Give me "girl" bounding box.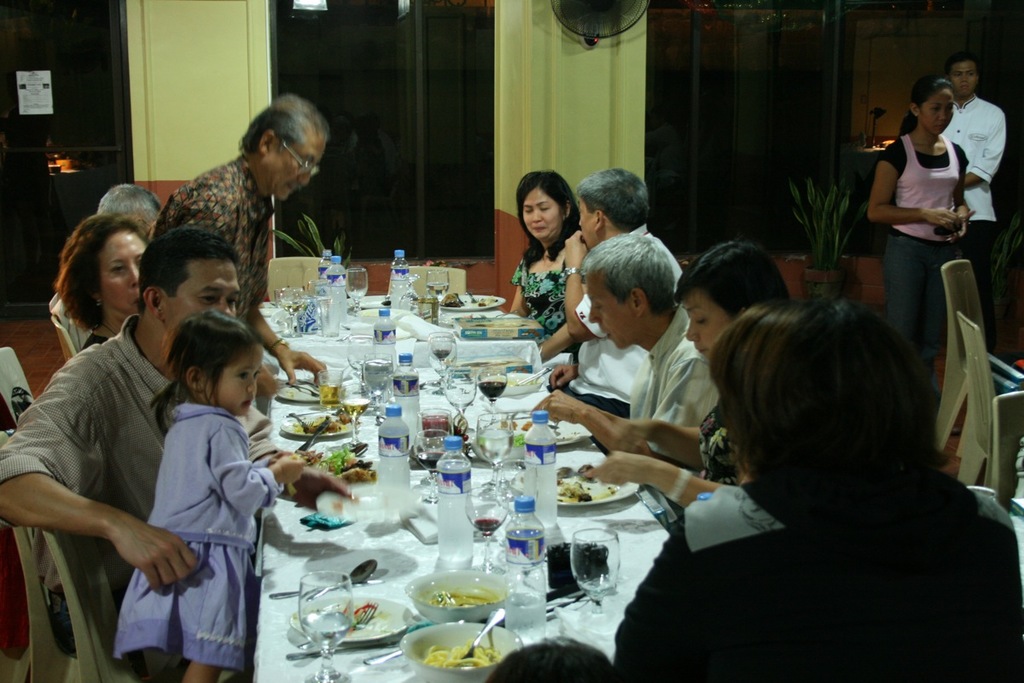
pyautogui.locateOnScreen(870, 64, 979, 425).
